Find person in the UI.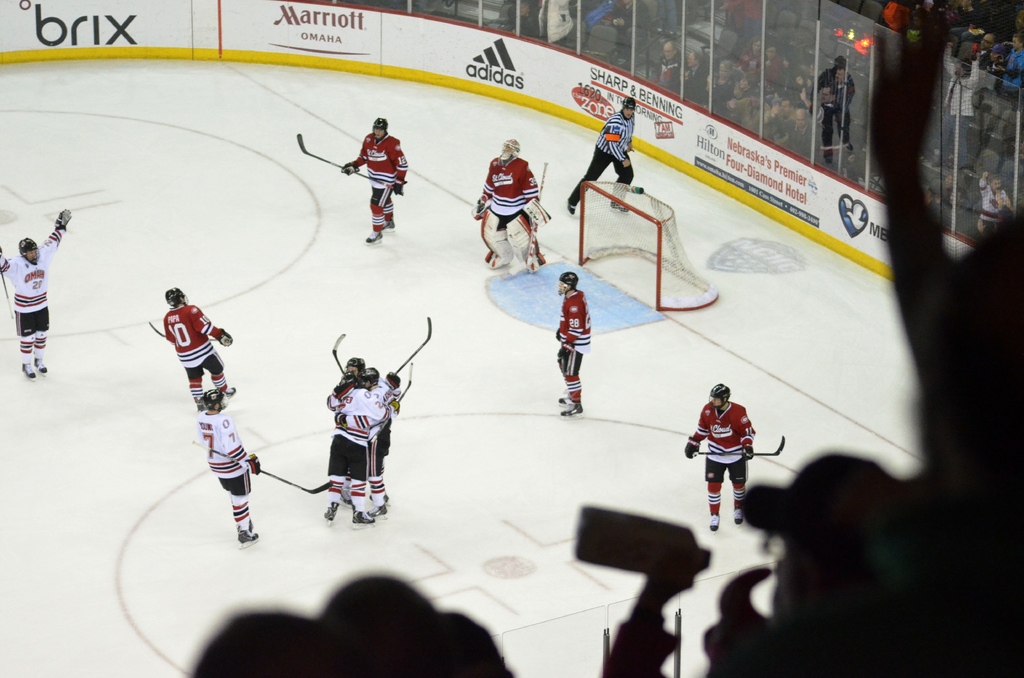
UI element at [x1=683, y1=381, x2=760, y2=532].
